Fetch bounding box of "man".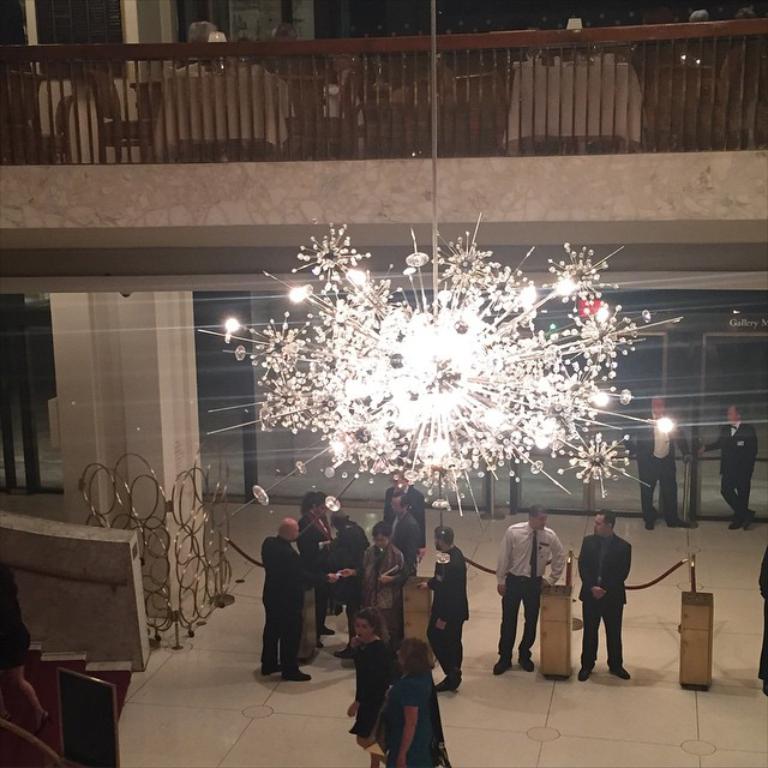
Bbox: 622 390 694 529.
